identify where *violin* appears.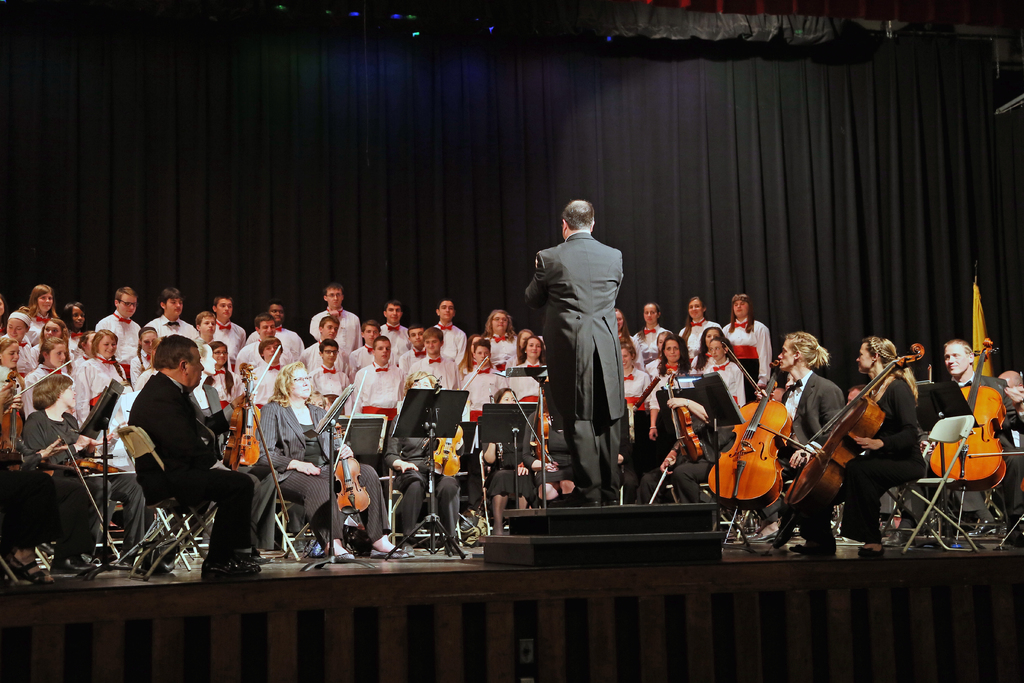
Appears at (70,460,129,477).
